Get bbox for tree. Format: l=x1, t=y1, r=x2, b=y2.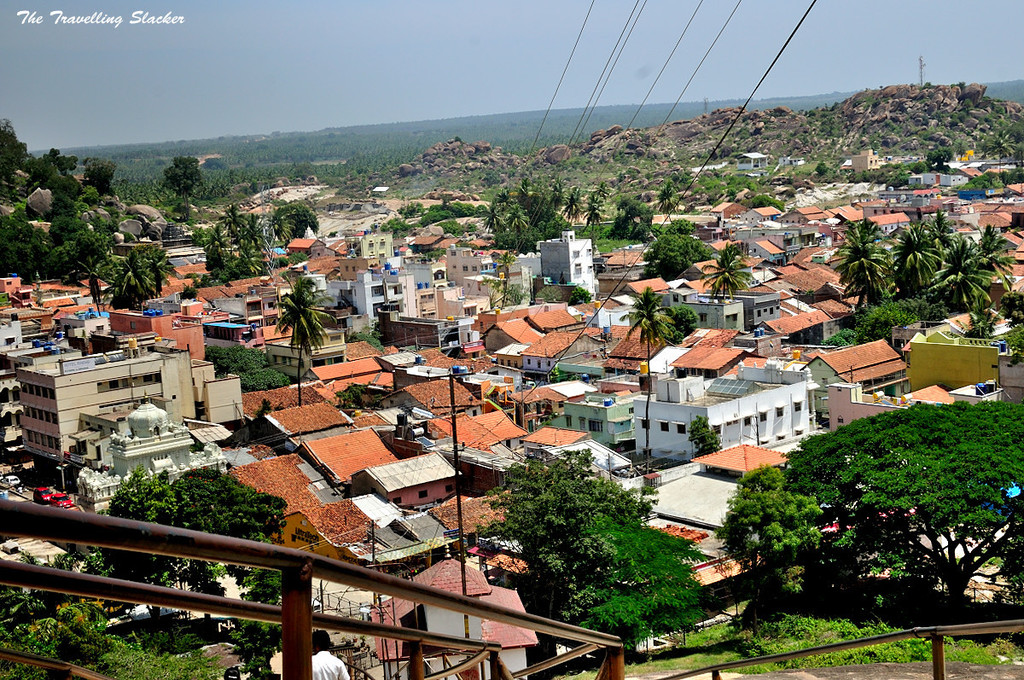
l=473, t=440, r=659, b=625.
